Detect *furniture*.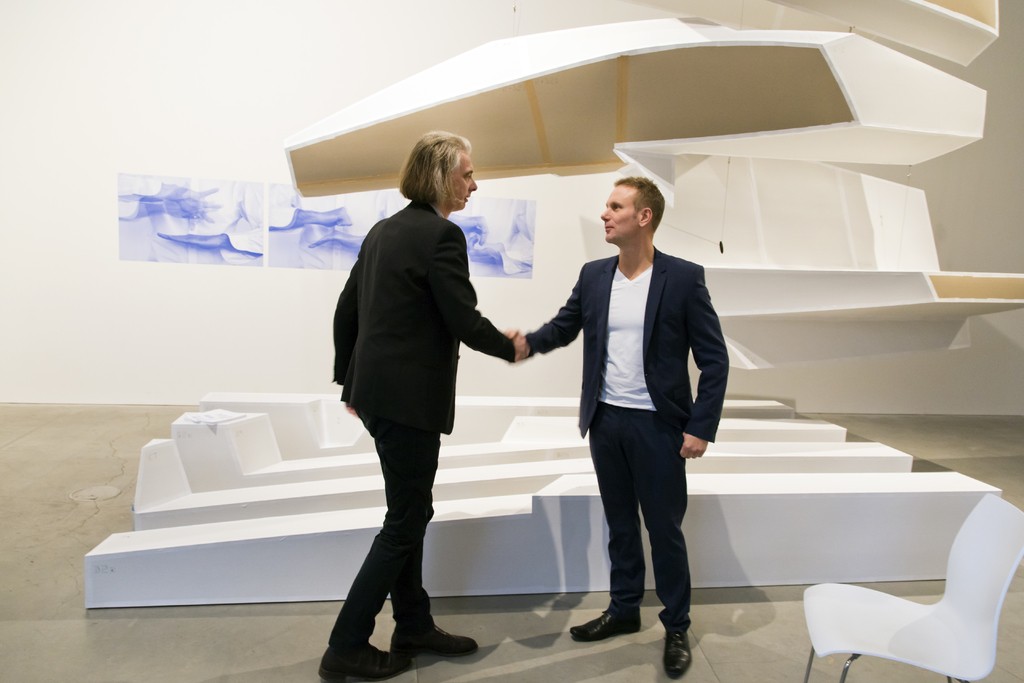
Detected at (801,493,1023,682).
